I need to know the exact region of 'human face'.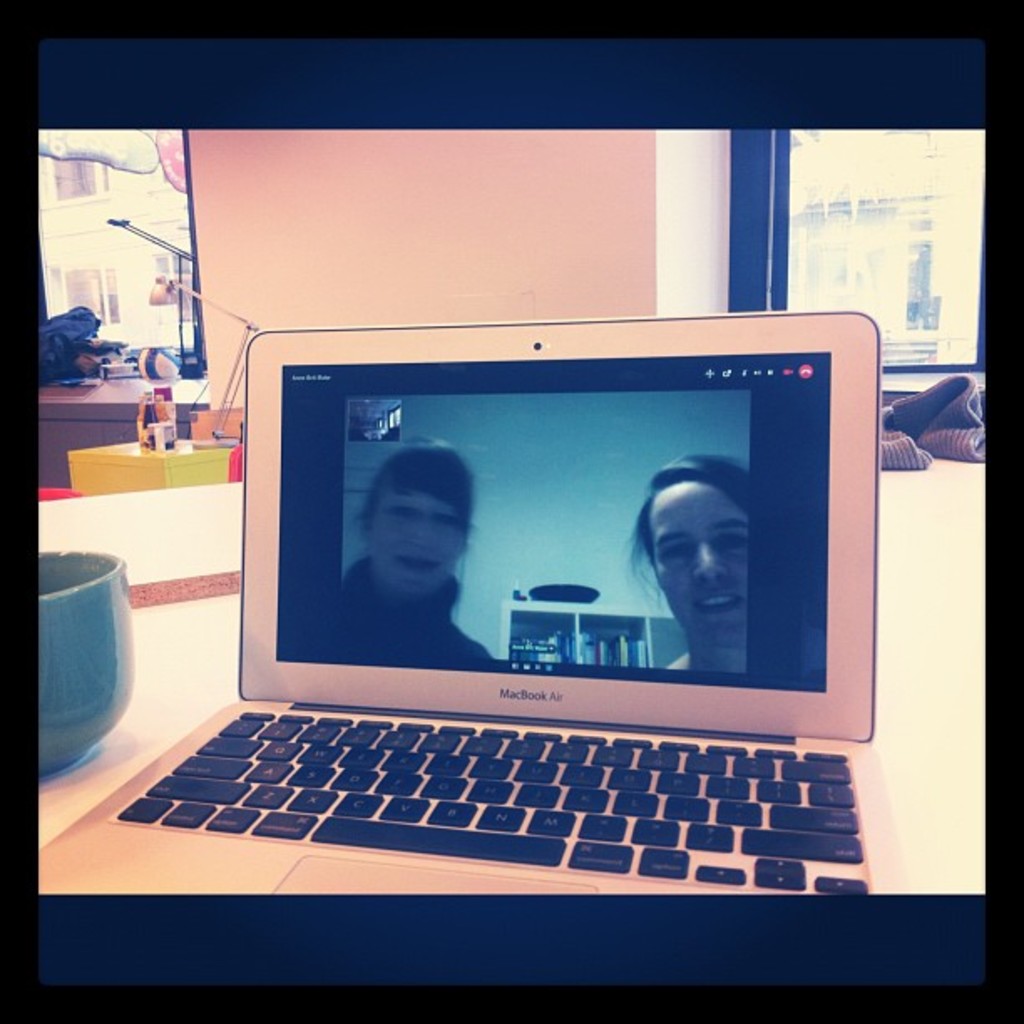
Region: box(648, 485, 750, 641).
